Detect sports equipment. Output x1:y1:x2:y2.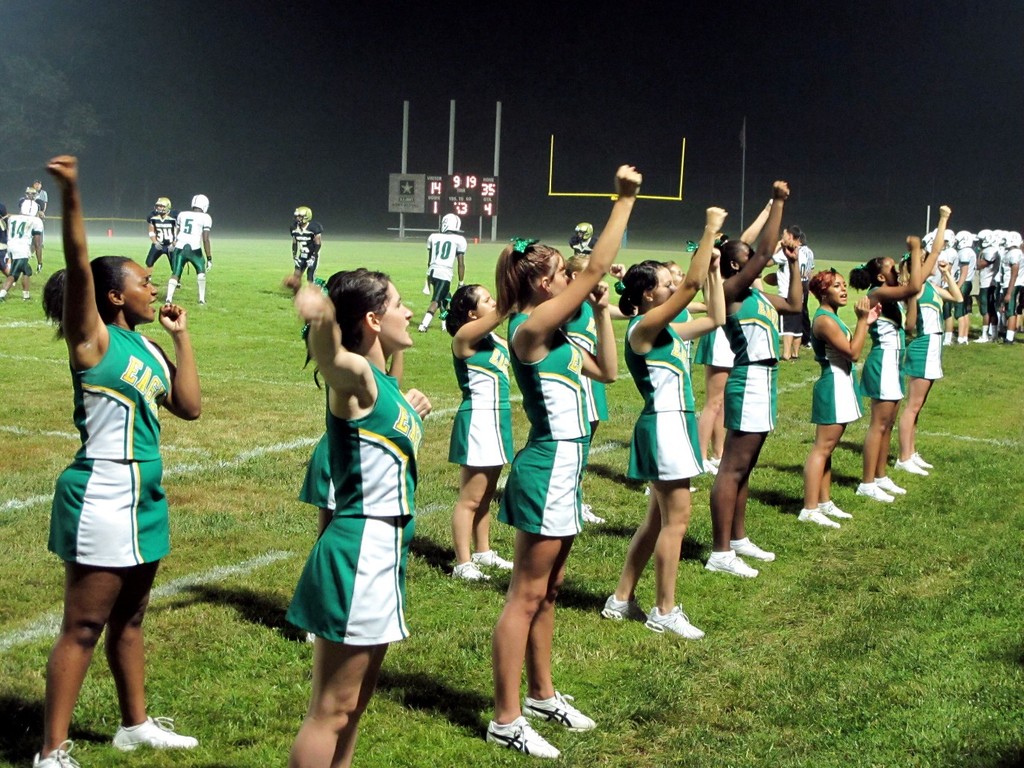
895:457:930:476.
